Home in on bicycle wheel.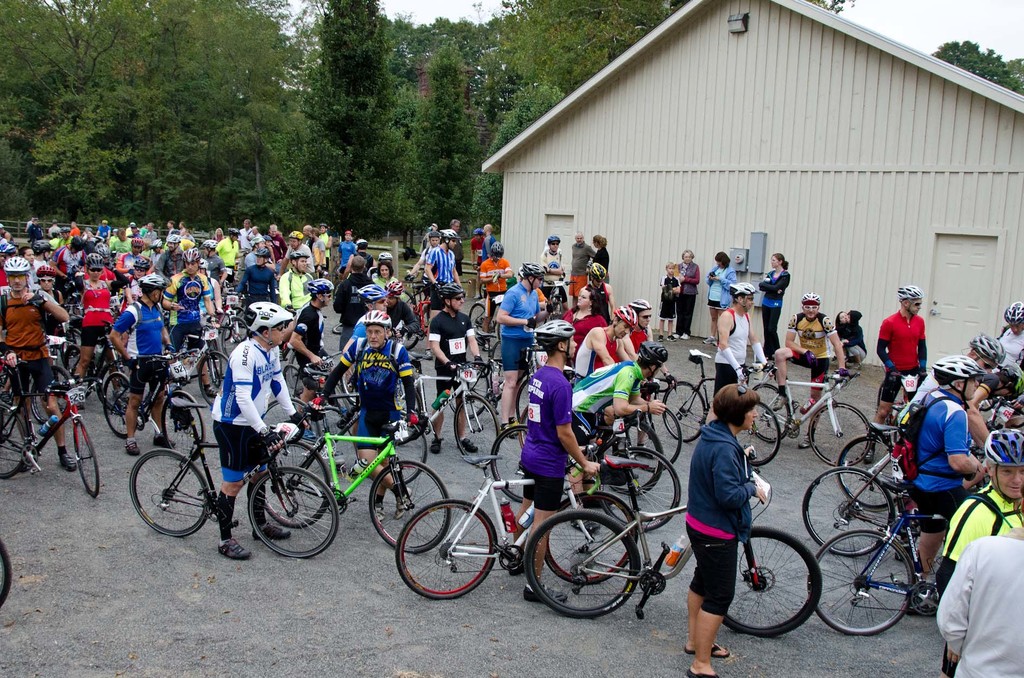
Homed in at bbox=[621, 404, 682, 473].
